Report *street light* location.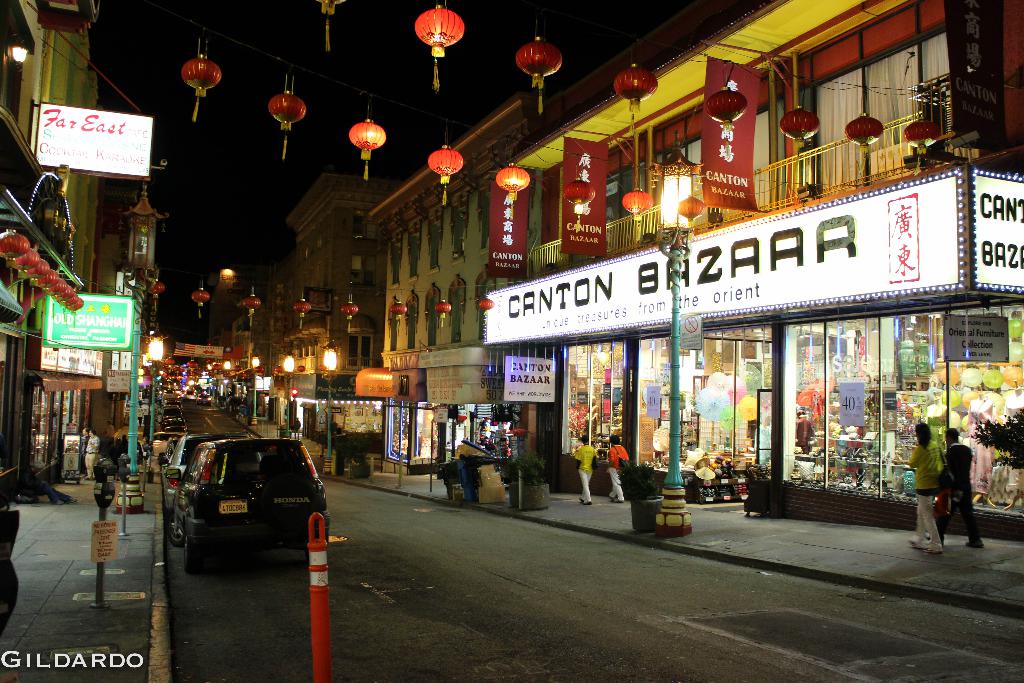
Report: {"left": 388, "top": 290, "right": 406, "bottom": 327}.
